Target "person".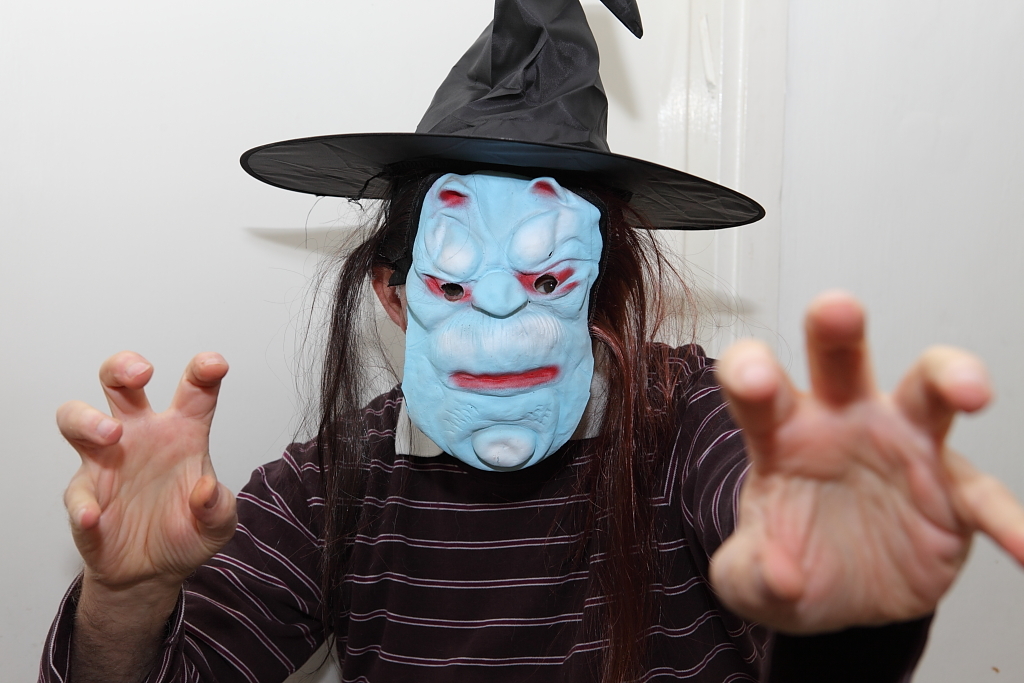
Target region: bbox=(174, 56, 771, 682).
